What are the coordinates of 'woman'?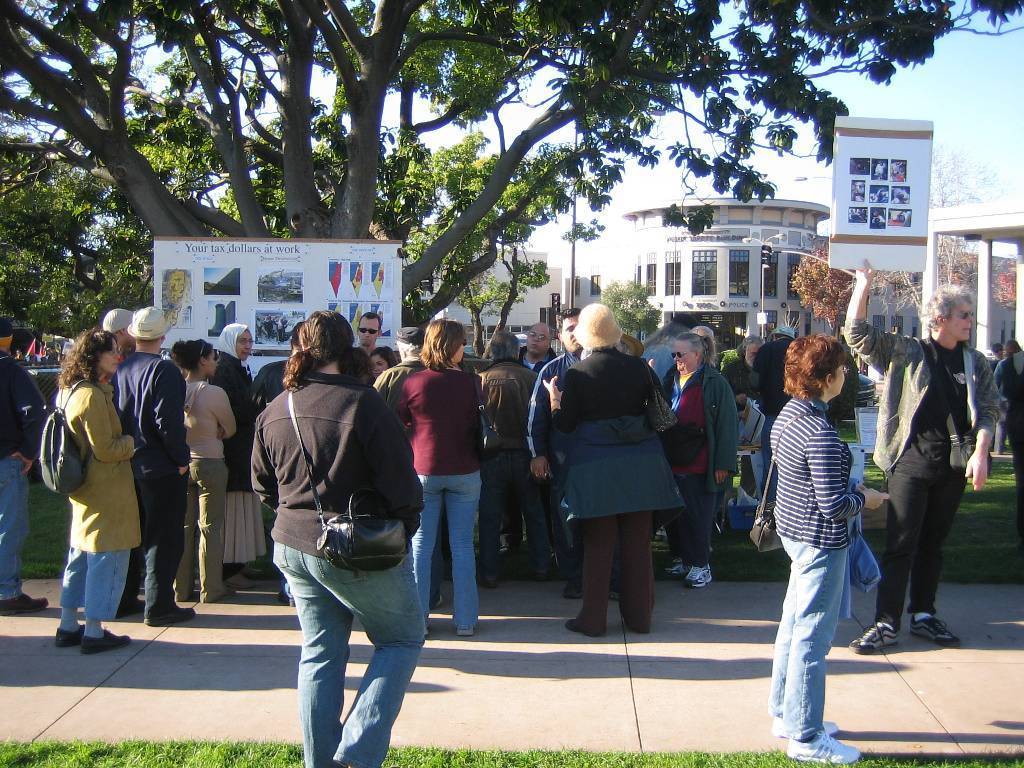
pyautogui.locateOnScreen(399, 321, 490, 639).
